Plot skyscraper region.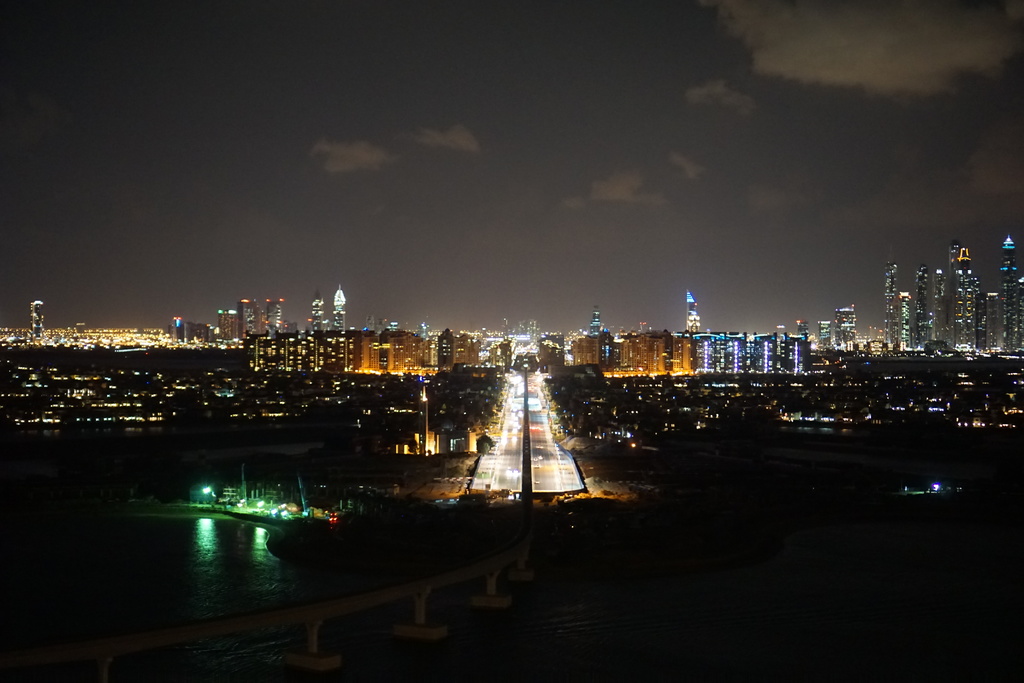
Plotted at <box>906,286,931,354</box>.
